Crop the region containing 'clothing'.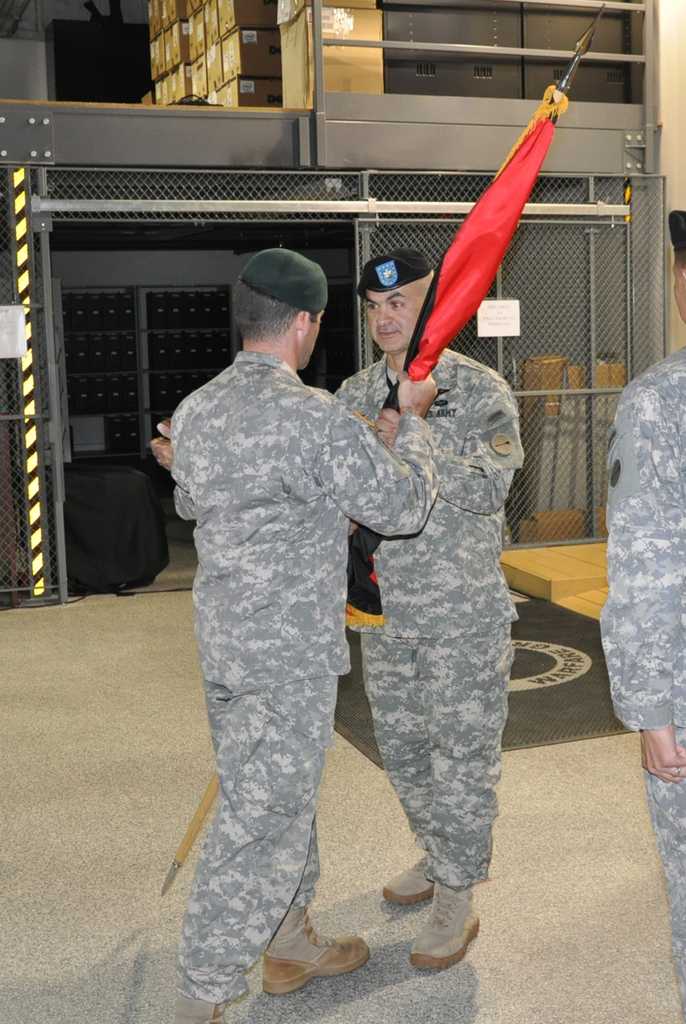
Crop region: 360:621:515:884.
